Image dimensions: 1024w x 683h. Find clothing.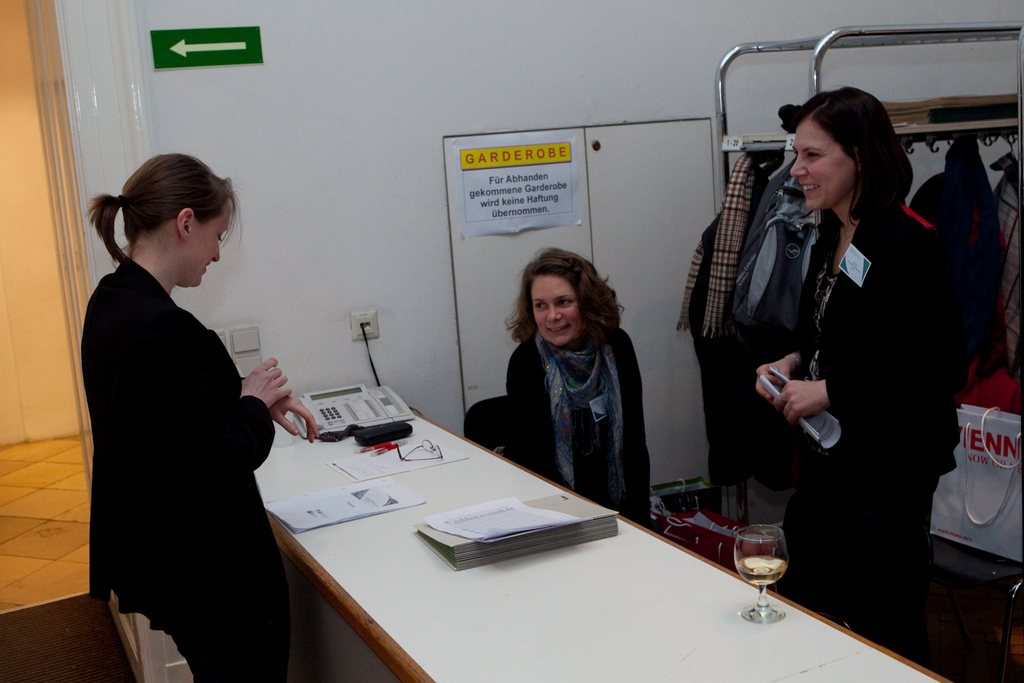
x1=907 y1=130 x2=1007 y2=356.
